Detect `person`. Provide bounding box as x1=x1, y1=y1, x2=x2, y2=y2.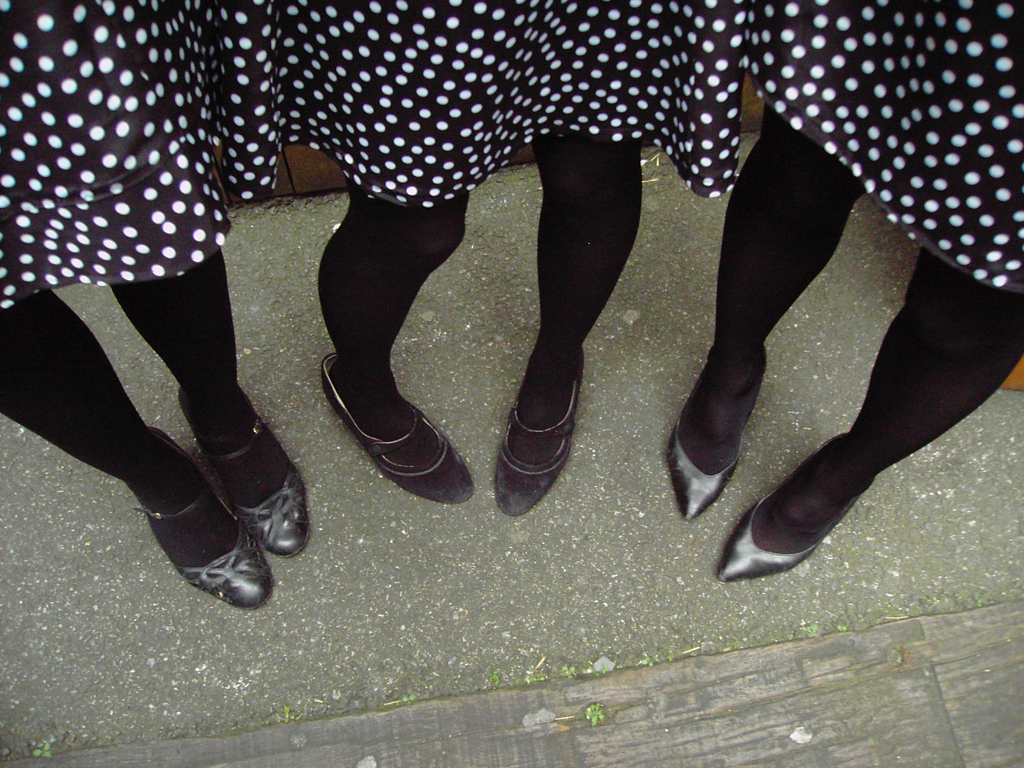
x1=668, y1=0, x2=1023, y2=582.
